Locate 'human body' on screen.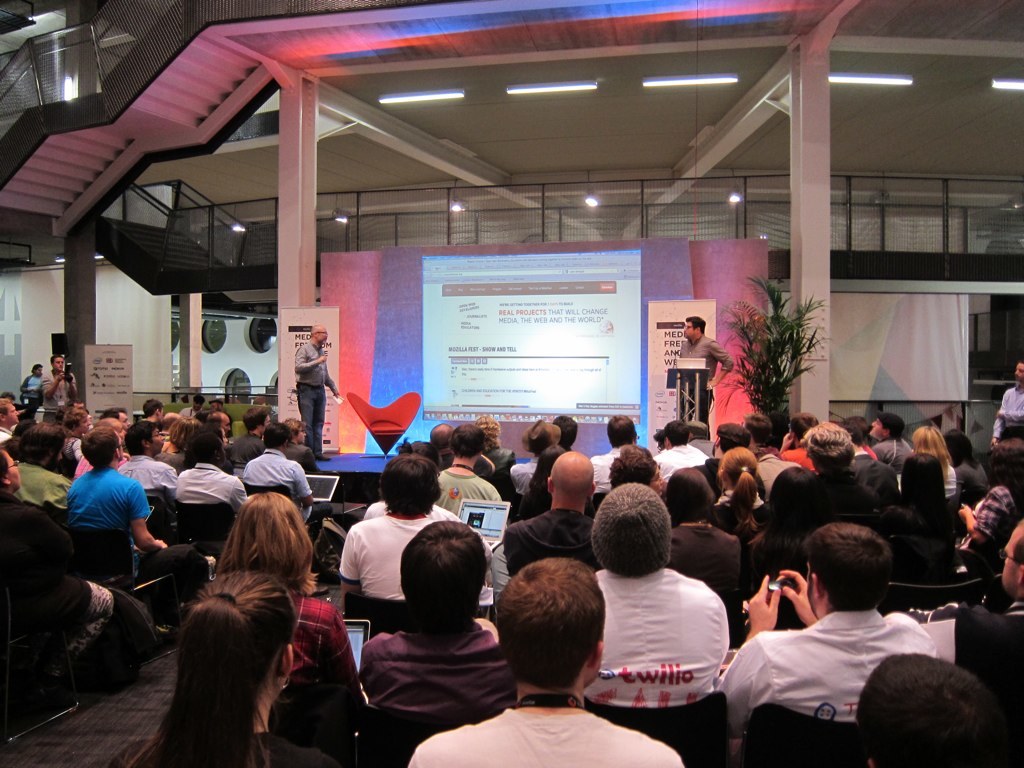
On screen at 46 372 78 419.
